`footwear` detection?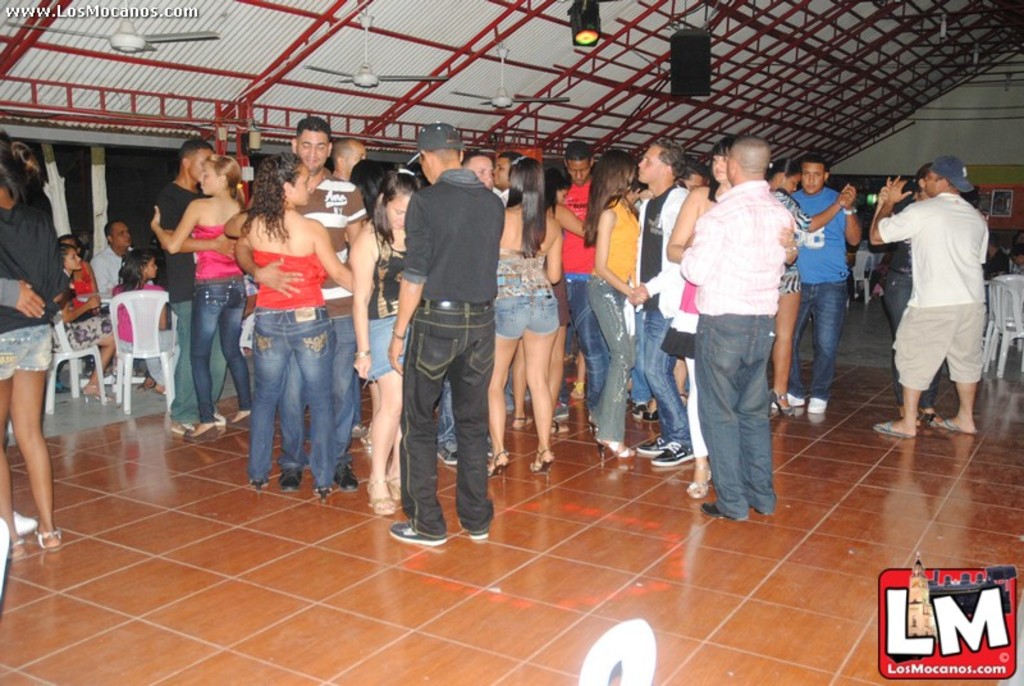
l=390, t=520, r=444, b=546
